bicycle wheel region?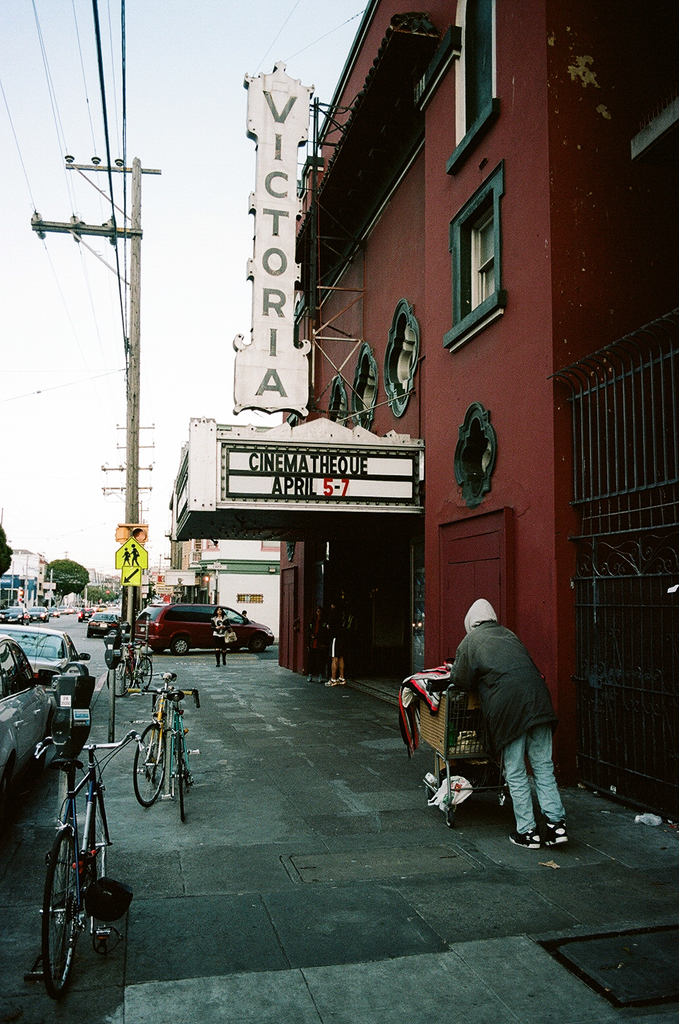
<box>171,729,186,824</box>
